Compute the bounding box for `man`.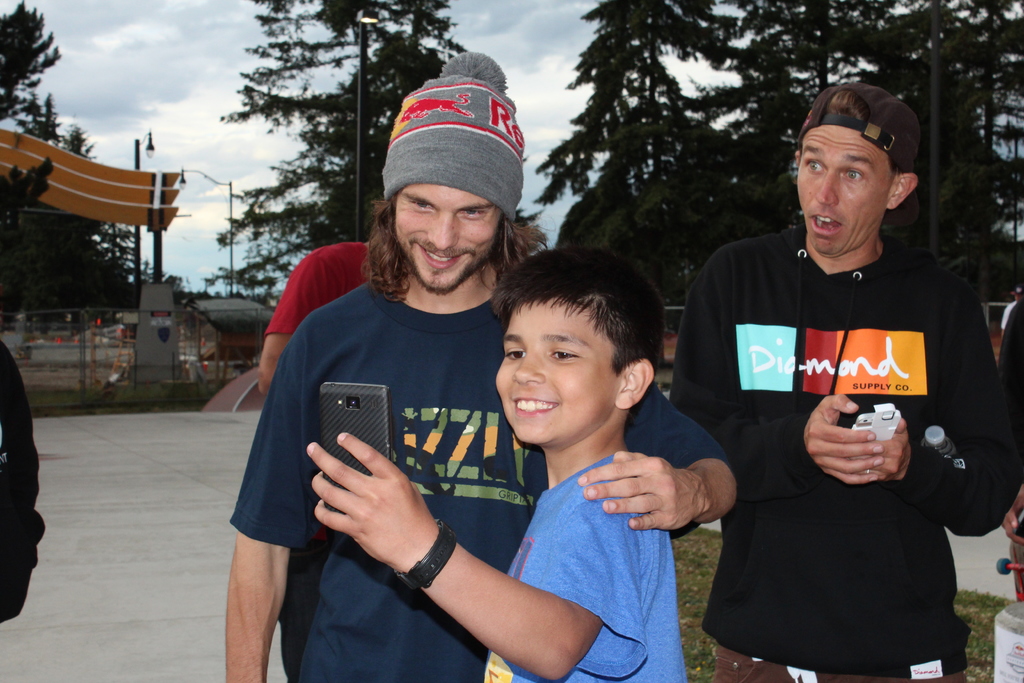
<box>232,78,739,682</box>.
